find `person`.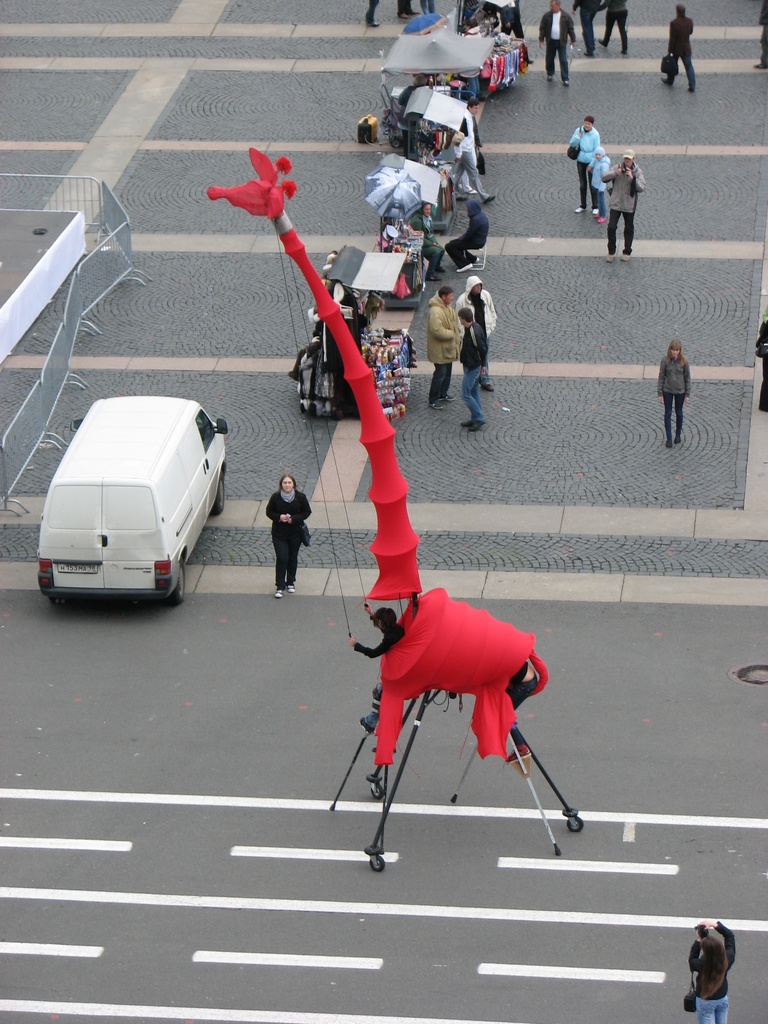
[604, 150, 648, 266].
